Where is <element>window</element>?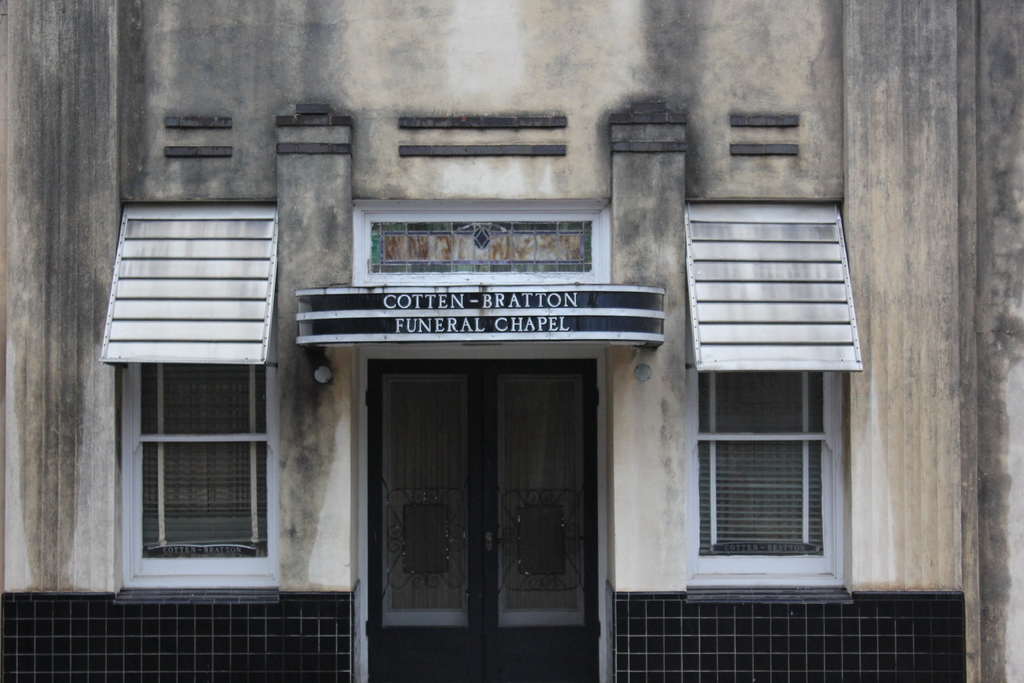
select_region(89, 198, 275, 591).
